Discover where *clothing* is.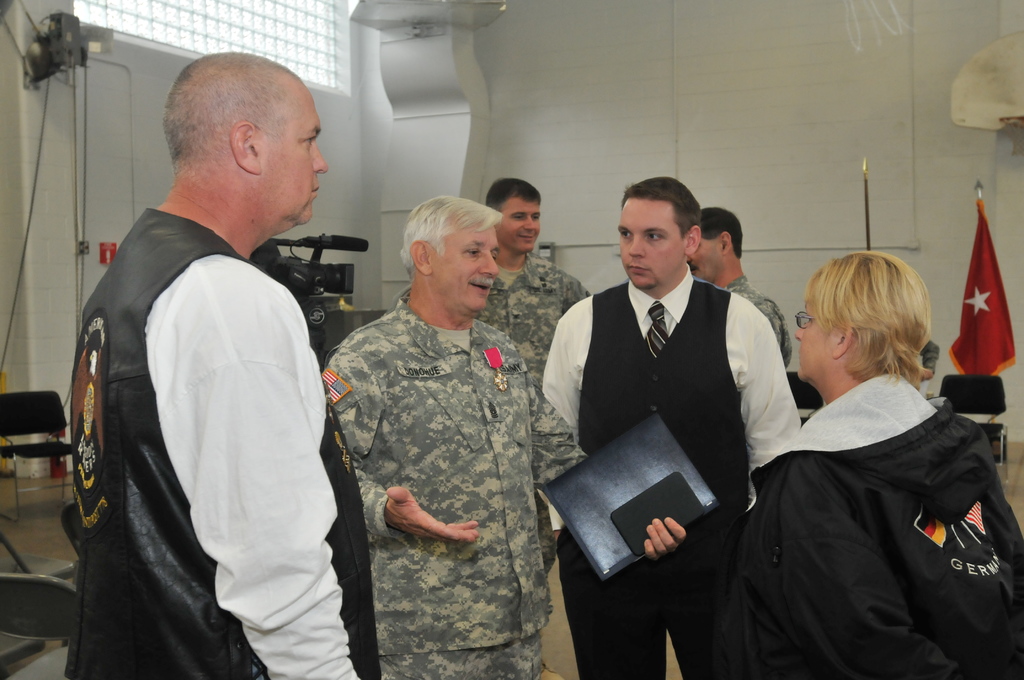
Discovered at pyautogui.locateOnScreen(712, 371, 1023, 679).
